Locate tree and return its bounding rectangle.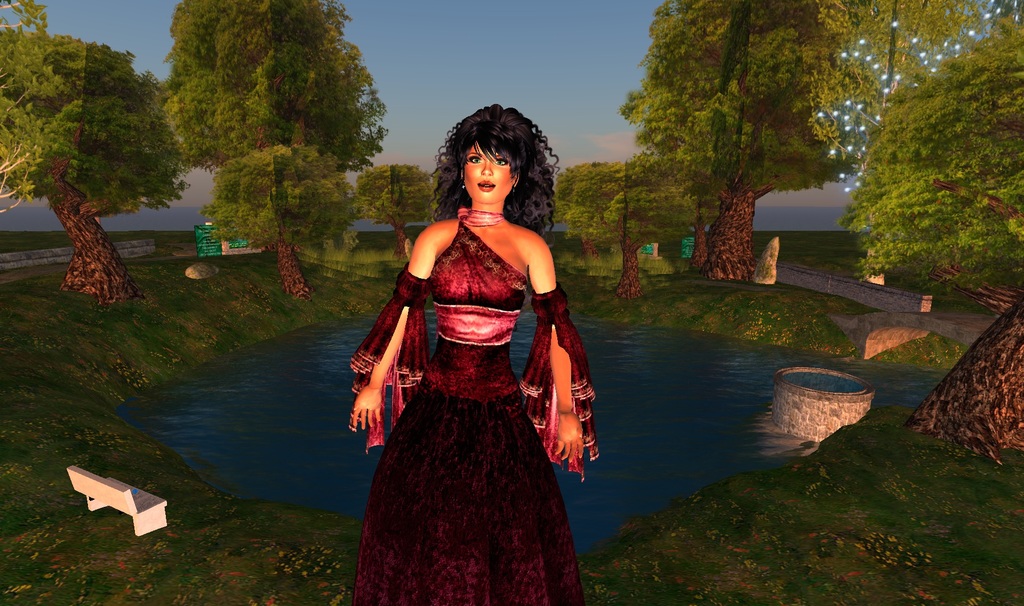
[612,0,862,275].
